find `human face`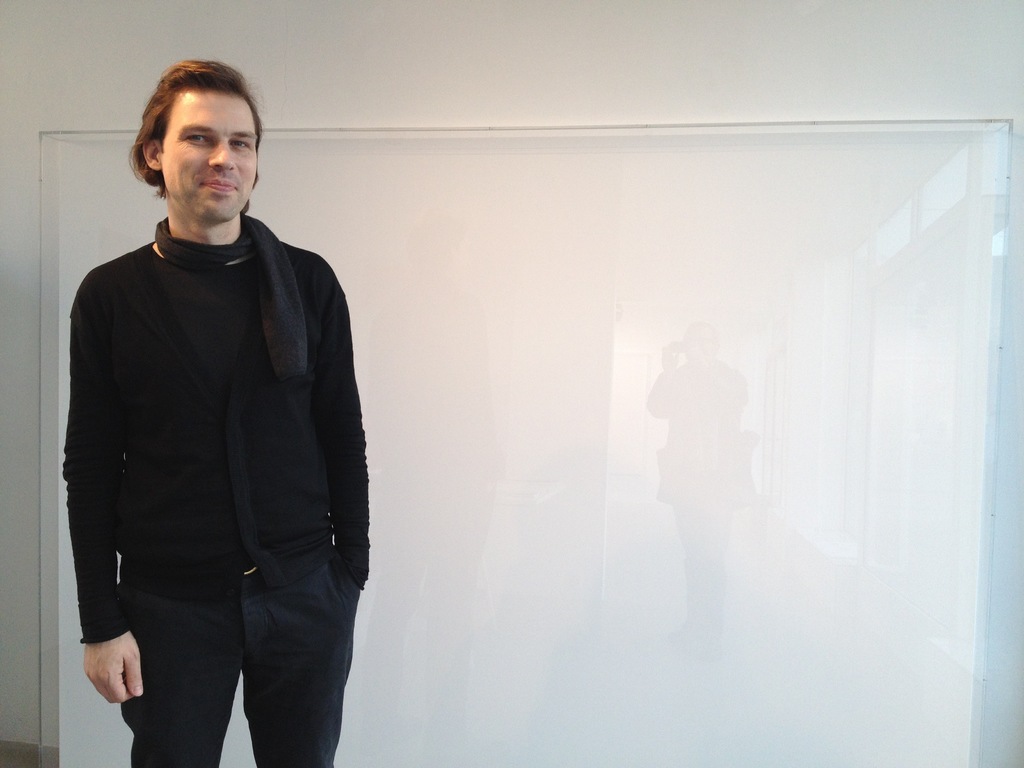
159,86,260,221
